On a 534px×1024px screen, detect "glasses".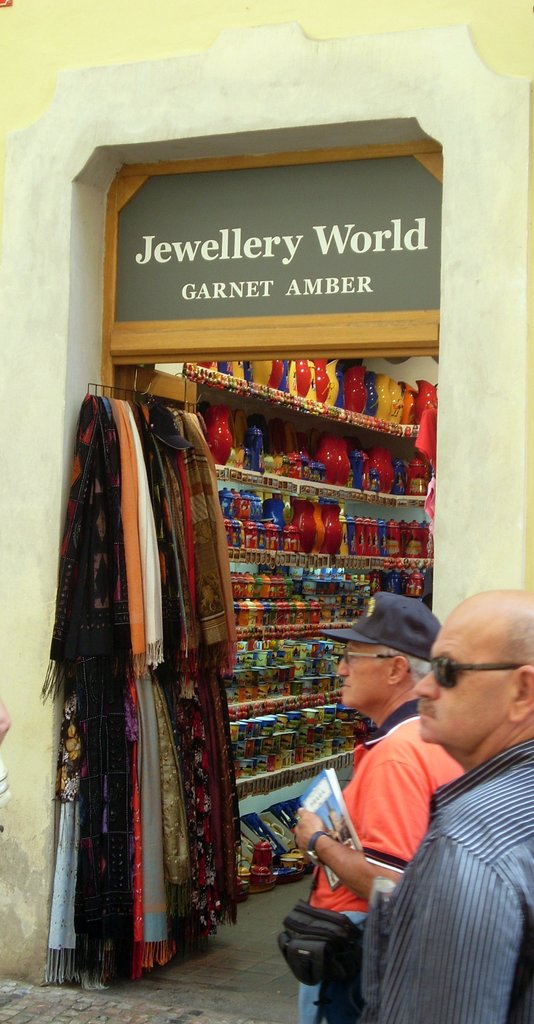
crop(434, 648, 520, 693).
